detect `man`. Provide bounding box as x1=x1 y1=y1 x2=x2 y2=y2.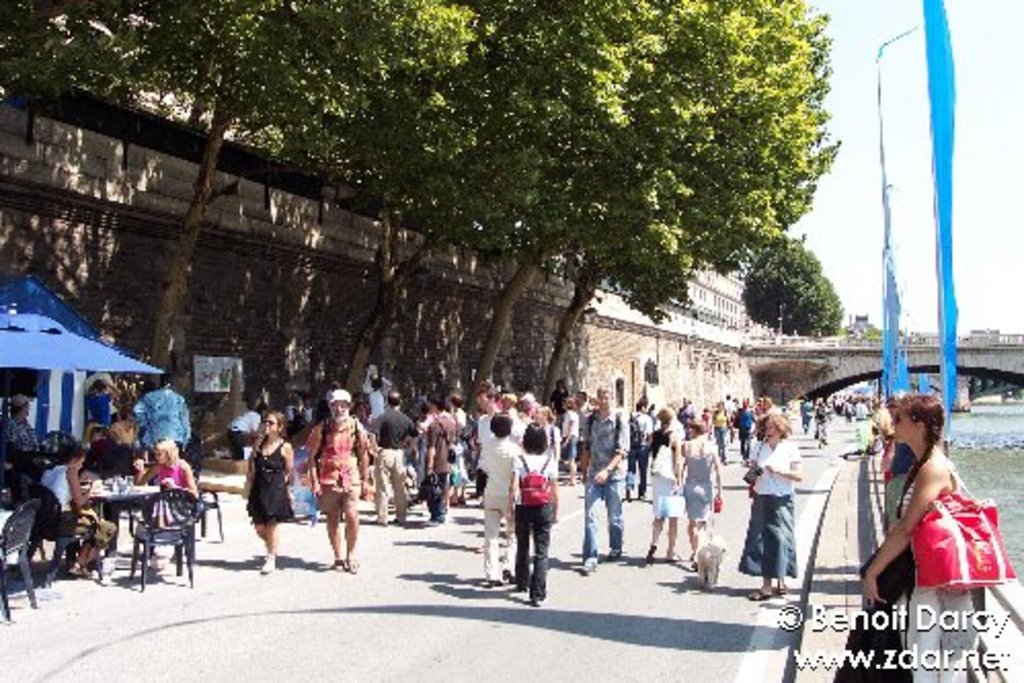
x1=581 y1=377 x2=626 y2=572.
